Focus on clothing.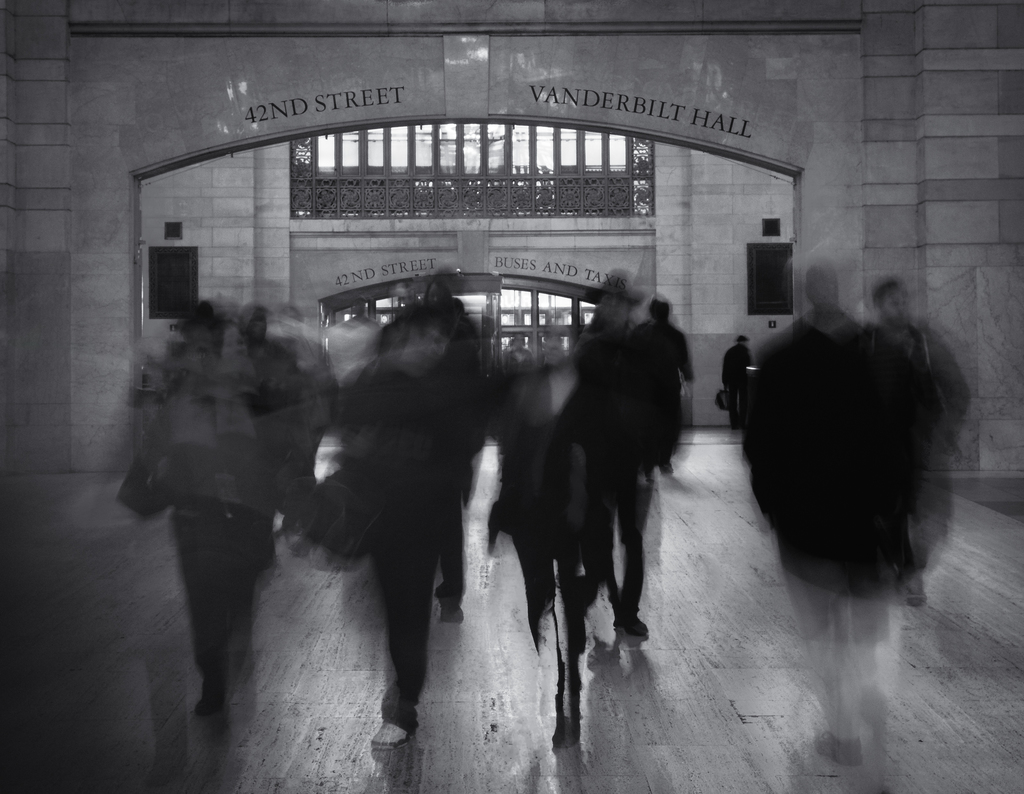
Focused at (128,271,305,693).
